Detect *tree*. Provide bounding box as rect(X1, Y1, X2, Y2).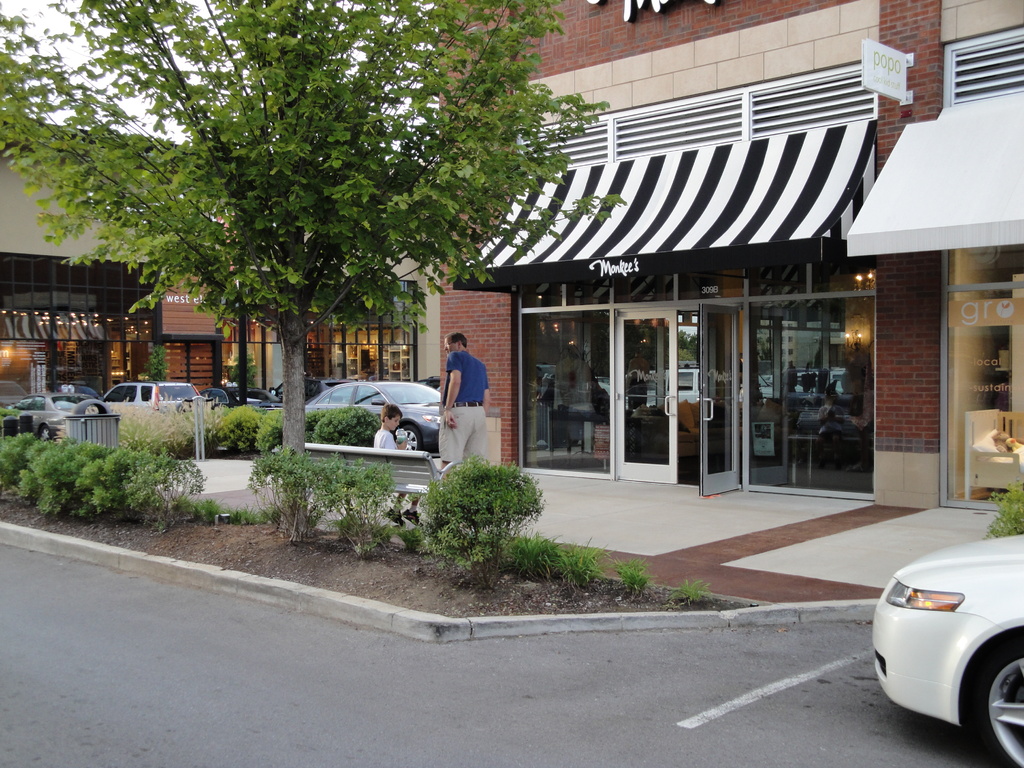
rect(0, 0, 93, 164).
